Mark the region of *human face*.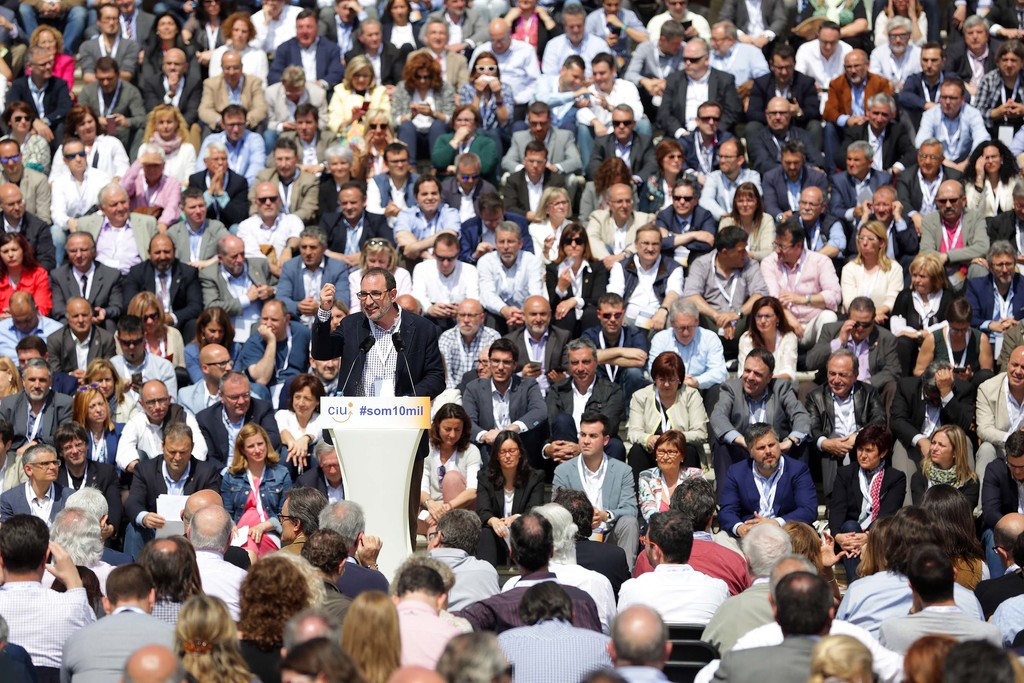
Region: (left=222, top=249, right=244, bottom=274).
